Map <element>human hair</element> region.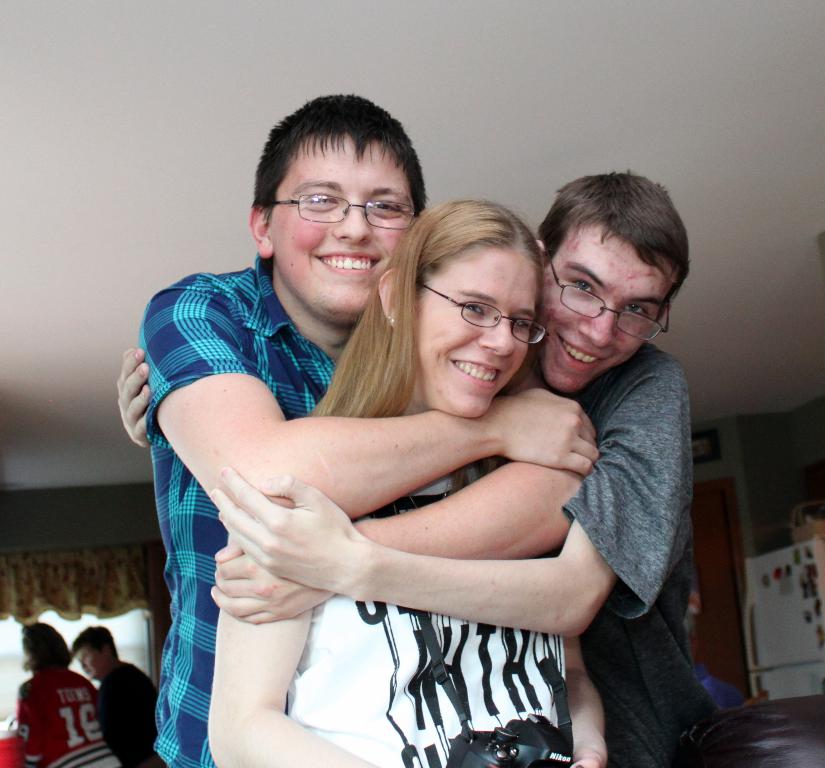
Mapped to <bbox>538, 164, 691, 345</bbox>.
